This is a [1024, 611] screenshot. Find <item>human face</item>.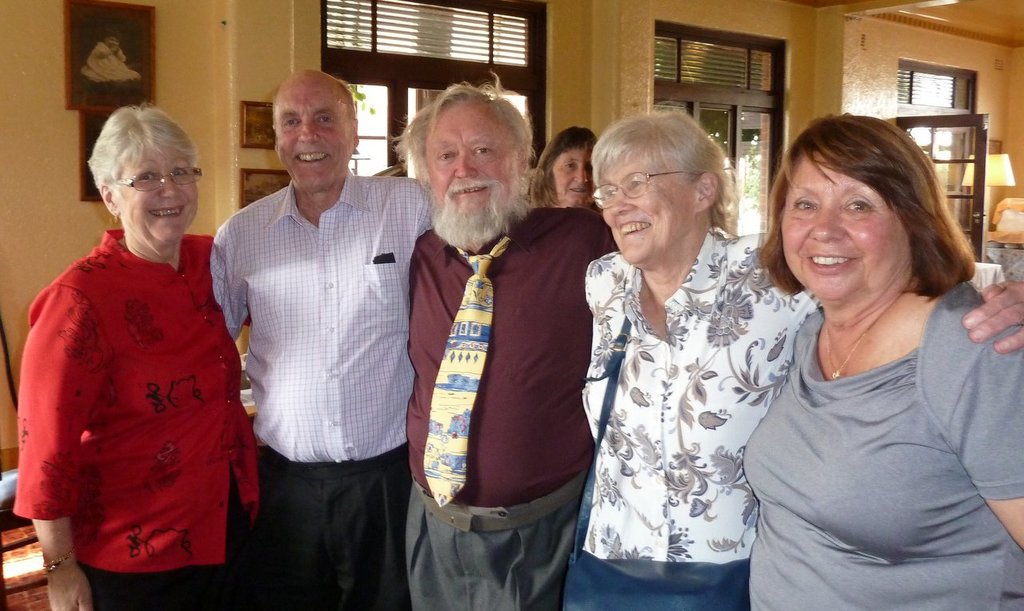
Bounding box: rect(597, 145, 692, 261).
